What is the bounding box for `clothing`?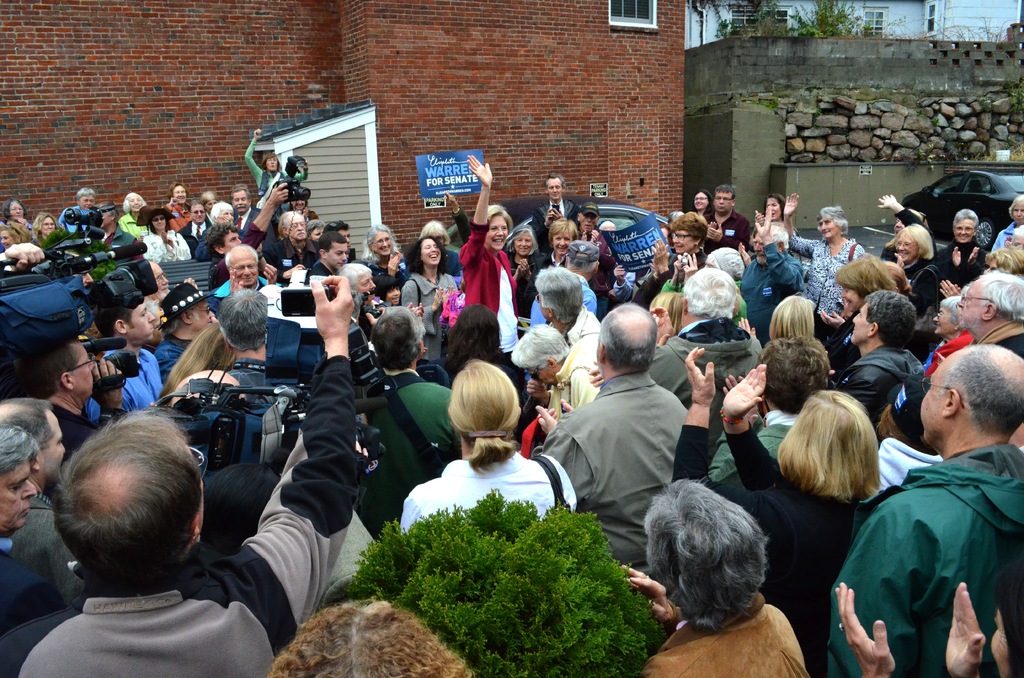
[x1=820, y1=436, x2=1023, y2=677].
